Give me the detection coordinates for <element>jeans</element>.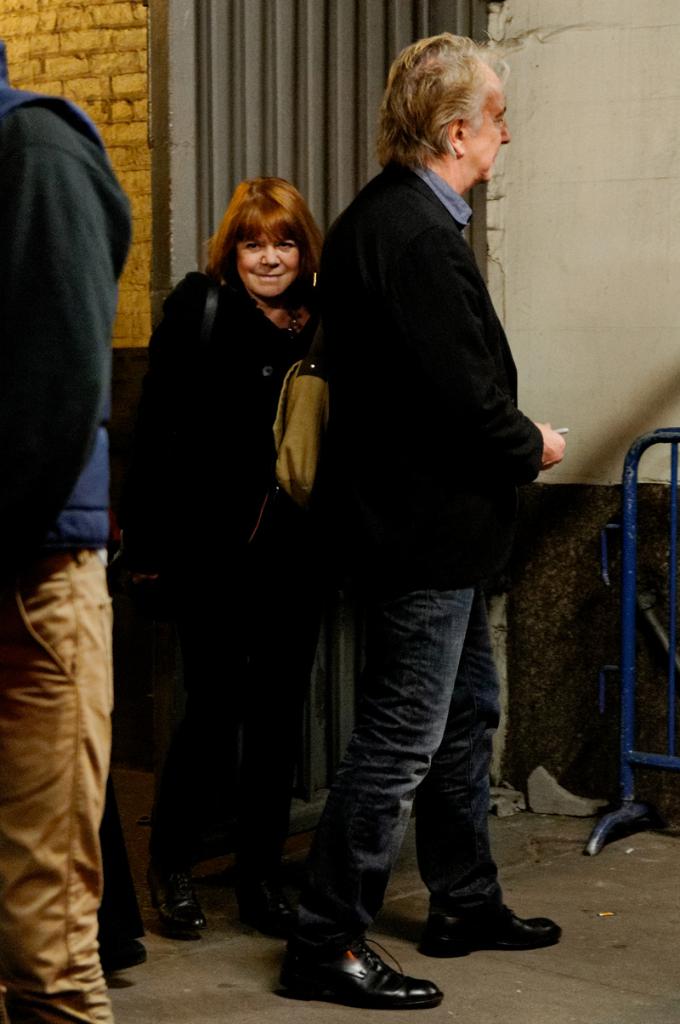
box(0, 556, 124, 1016).
